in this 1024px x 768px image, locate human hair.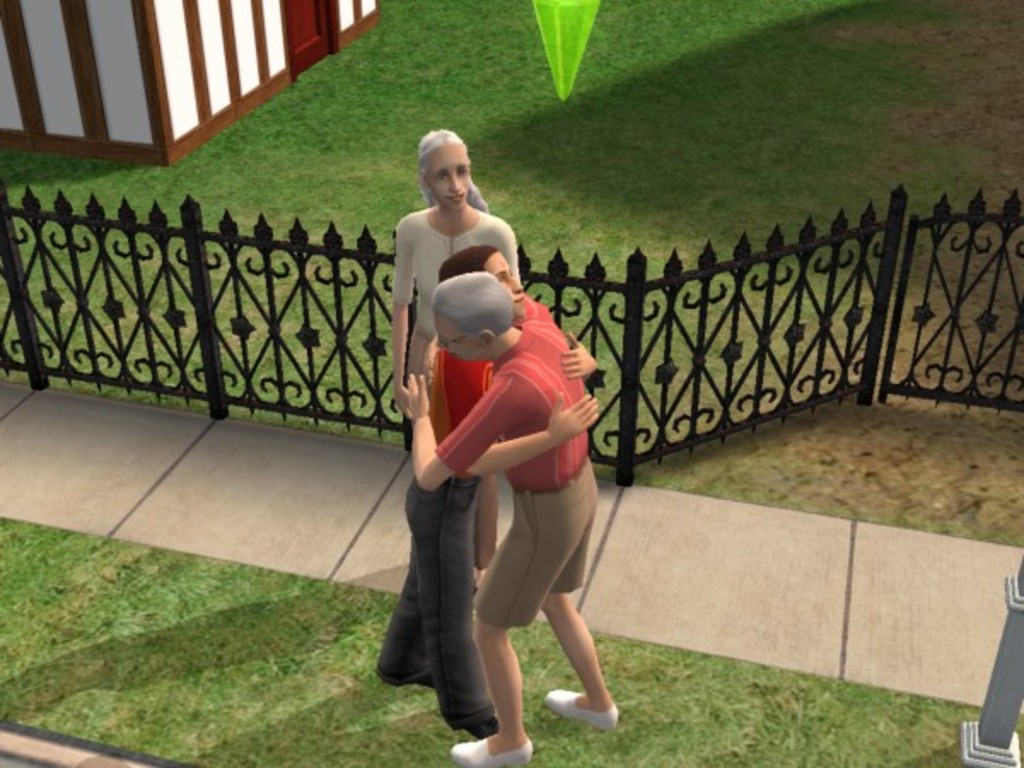
Bounding box: l=437, t=241, r=497, b=283.
